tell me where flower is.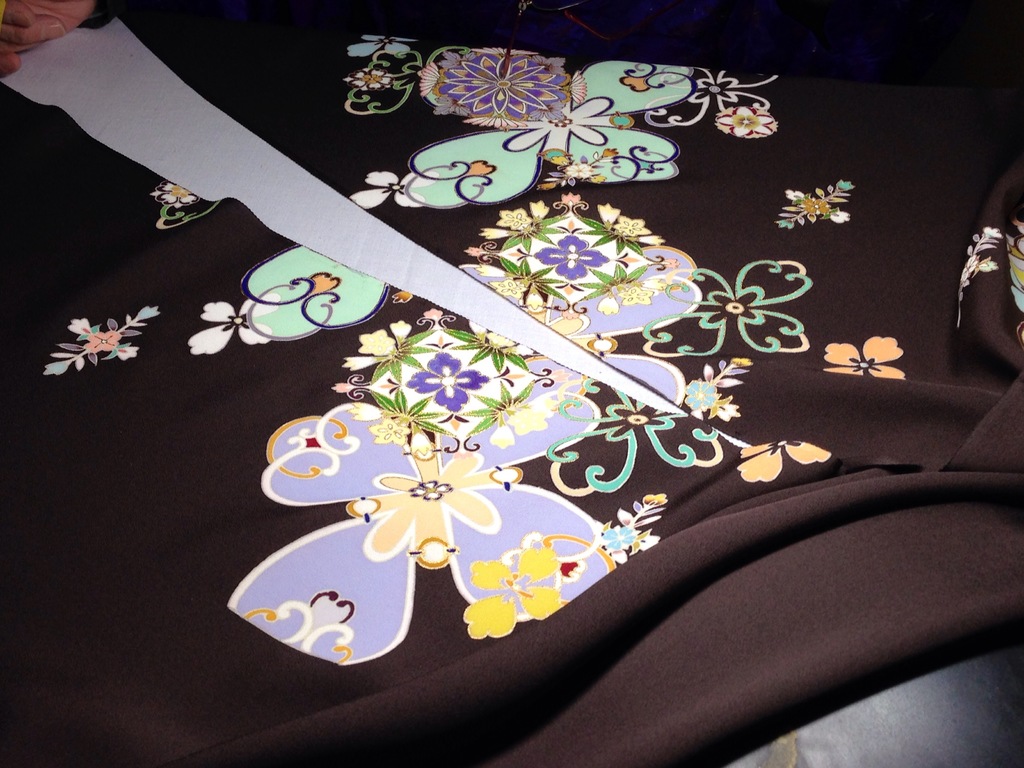
flower is at bbox=[448, 53, 560, 122].
